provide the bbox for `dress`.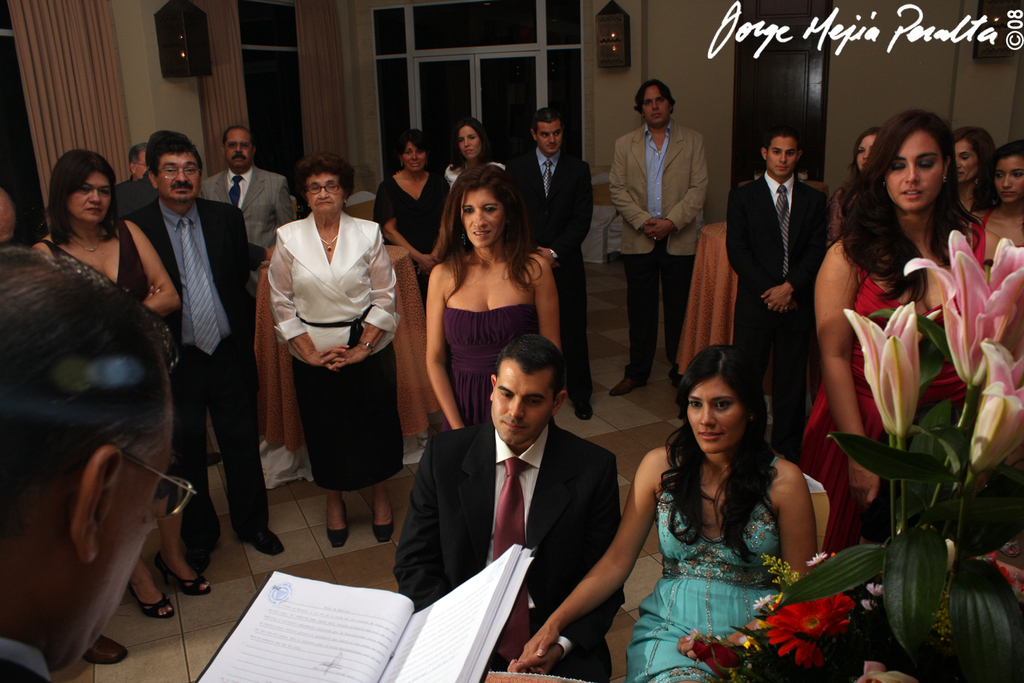
bbox=(370, 173, 451, 299).
